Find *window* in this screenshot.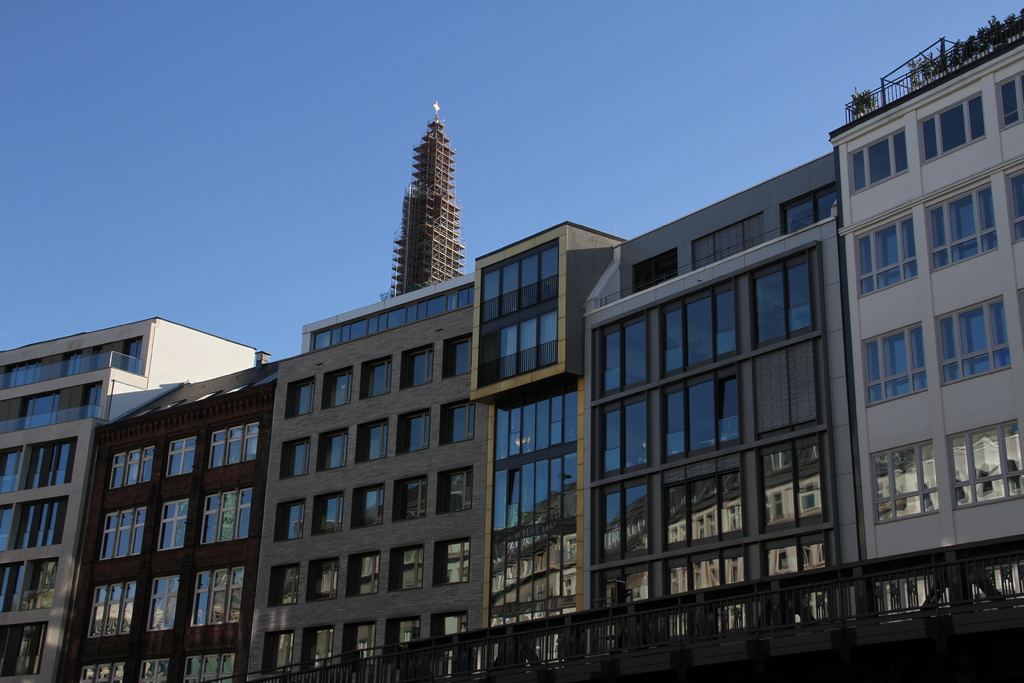
The bounding box for *window* is Rect(182, 653, 235, 682).
